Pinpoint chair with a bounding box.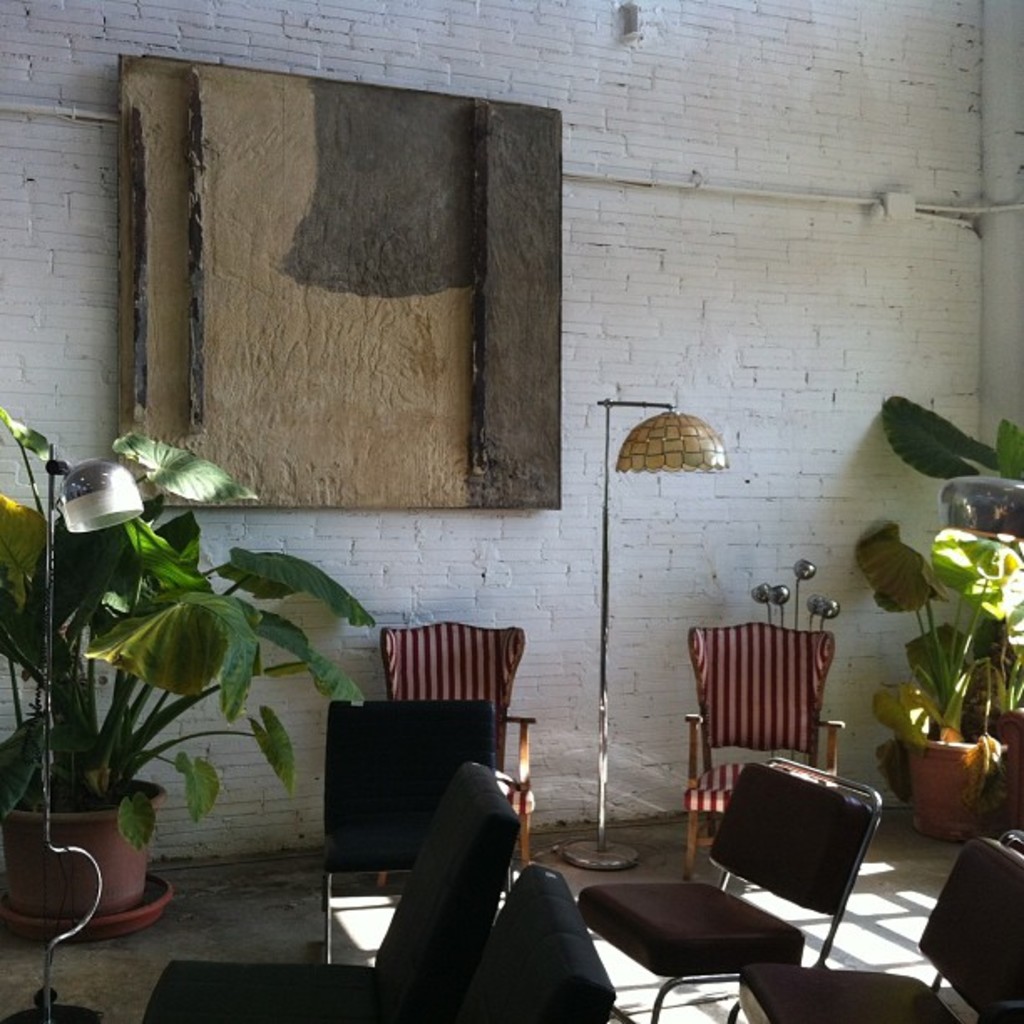
(669,616,853,878).
